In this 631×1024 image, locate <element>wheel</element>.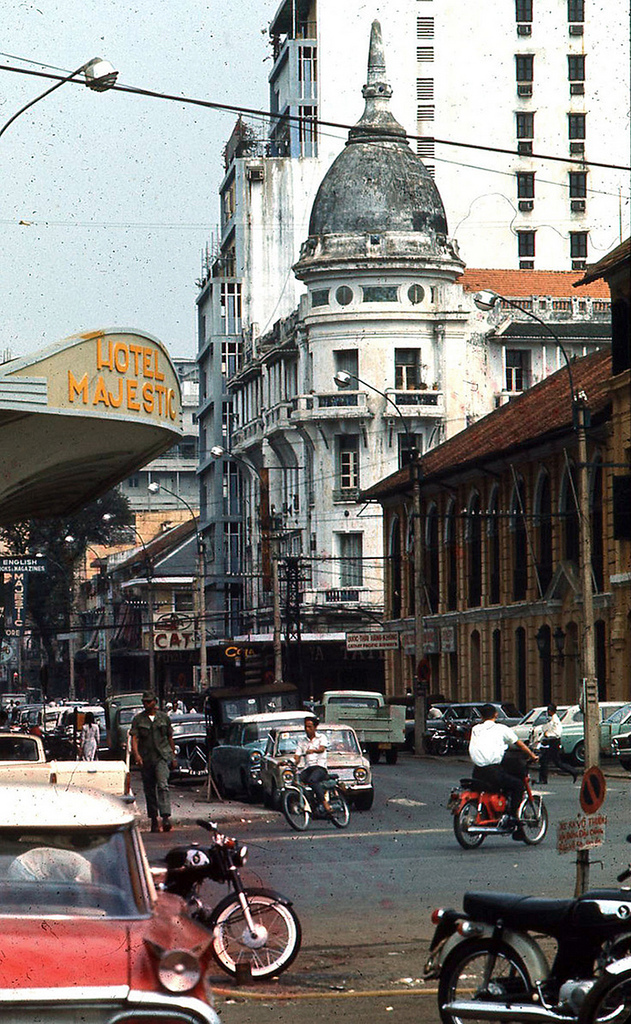
Bounding box: box(516, 793, 548, 848).
